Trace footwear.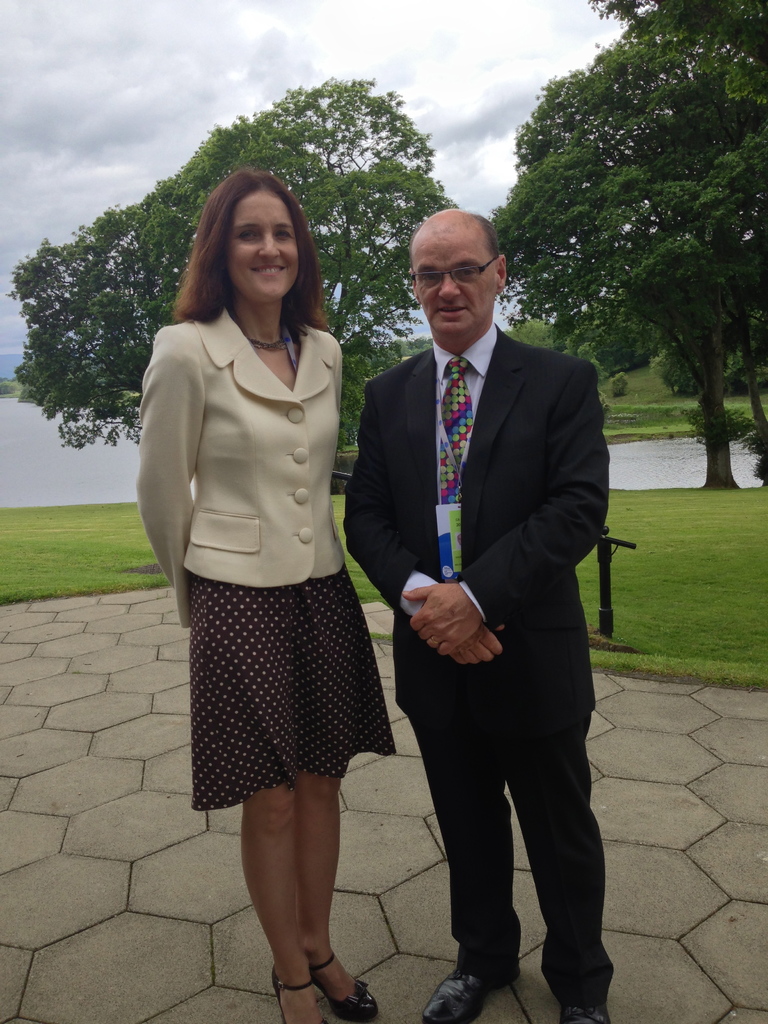
Traced to [x1=272, y1=952, x2=380, y2=1023].
